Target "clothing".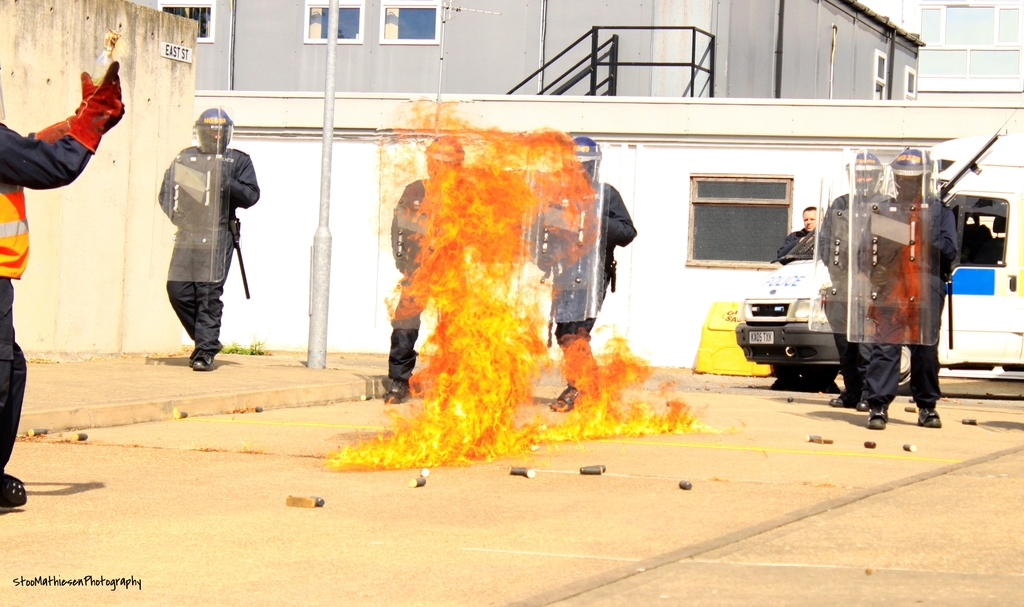
Target region: l=818, t=182, r=897, b=397.
